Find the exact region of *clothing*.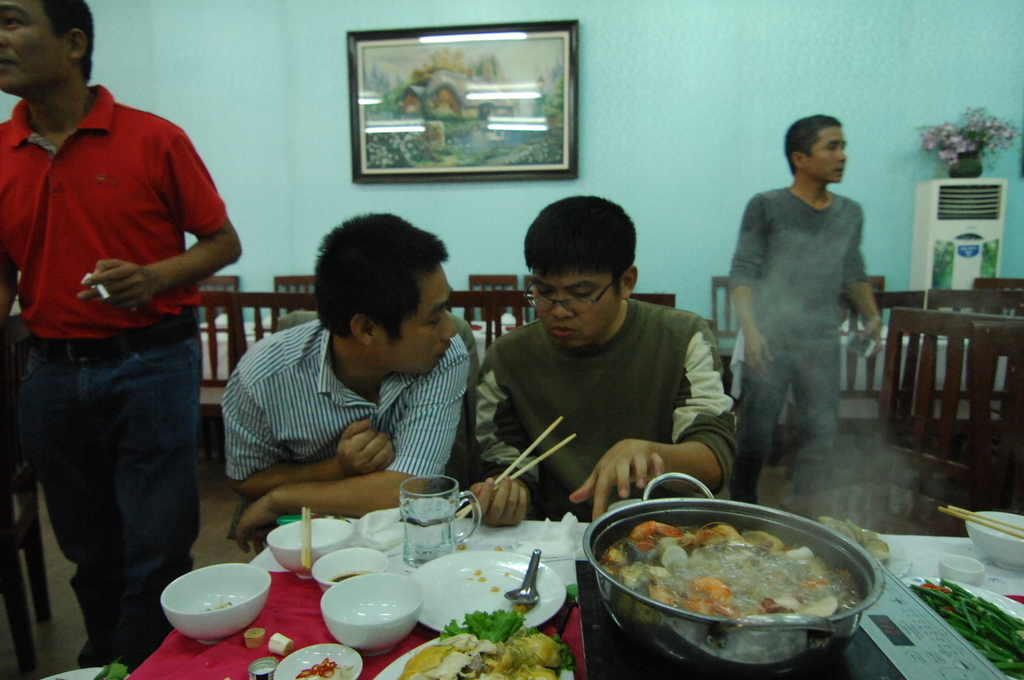
Exact region: (0, 85, 228, 663).
